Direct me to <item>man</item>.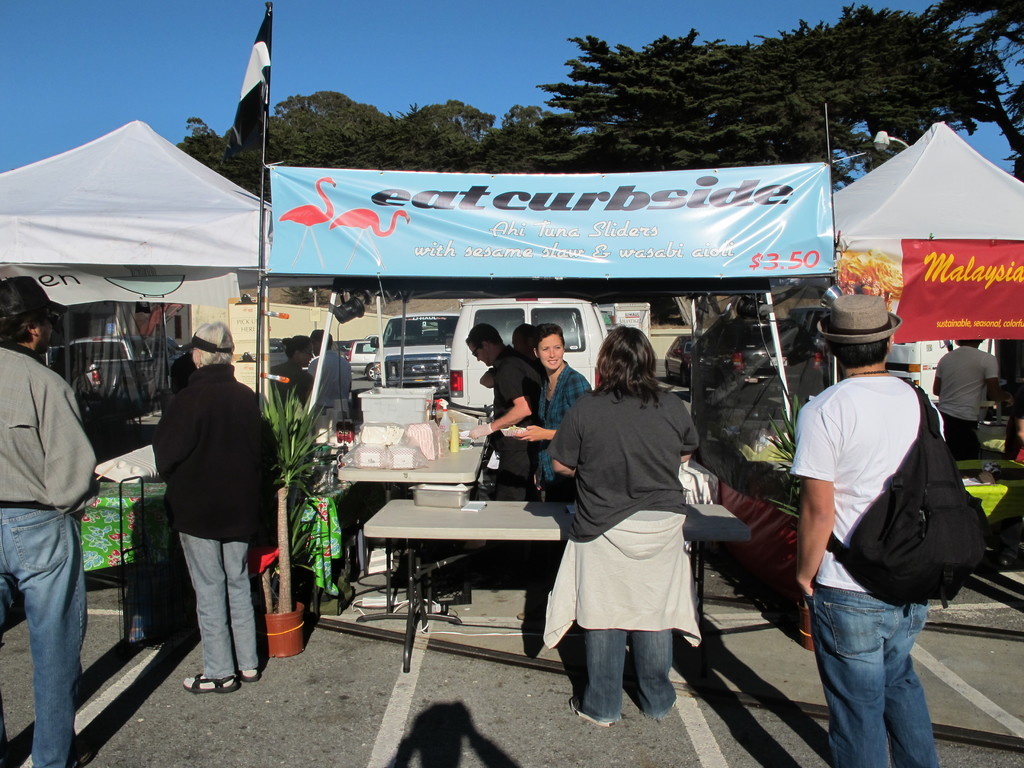
Direction: (left=460, top=320, right=545, bottom=493).
